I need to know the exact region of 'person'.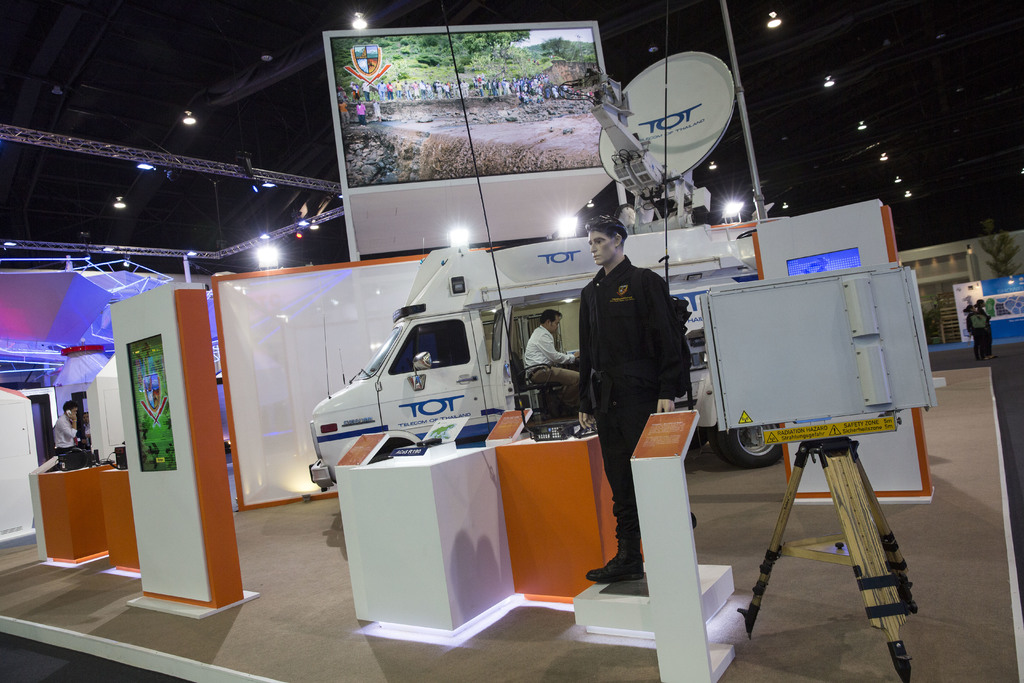
Region: box(574, 217, 689, 580).
